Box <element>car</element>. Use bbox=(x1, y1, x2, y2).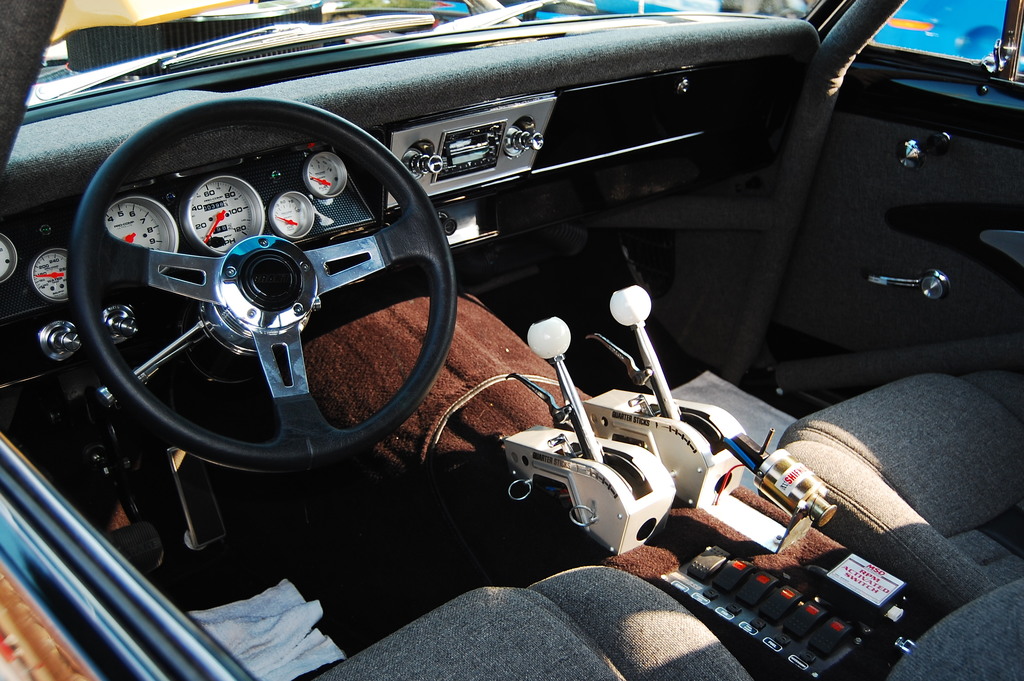
bbox=(0, 0, 1023, 680).
